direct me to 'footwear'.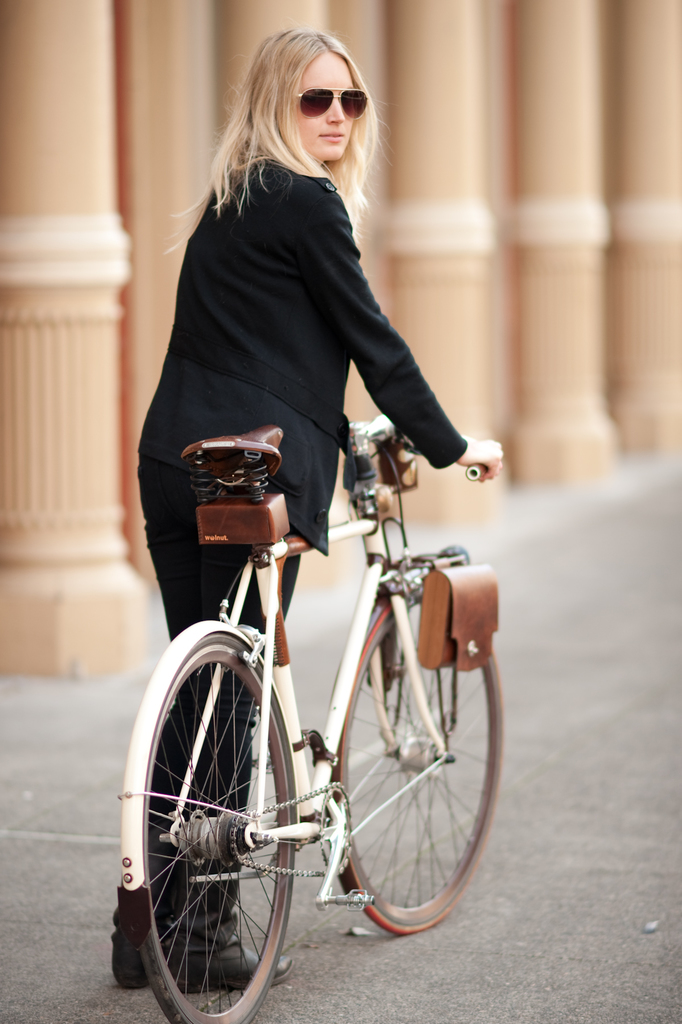
Direction: 107/921/162/993.
